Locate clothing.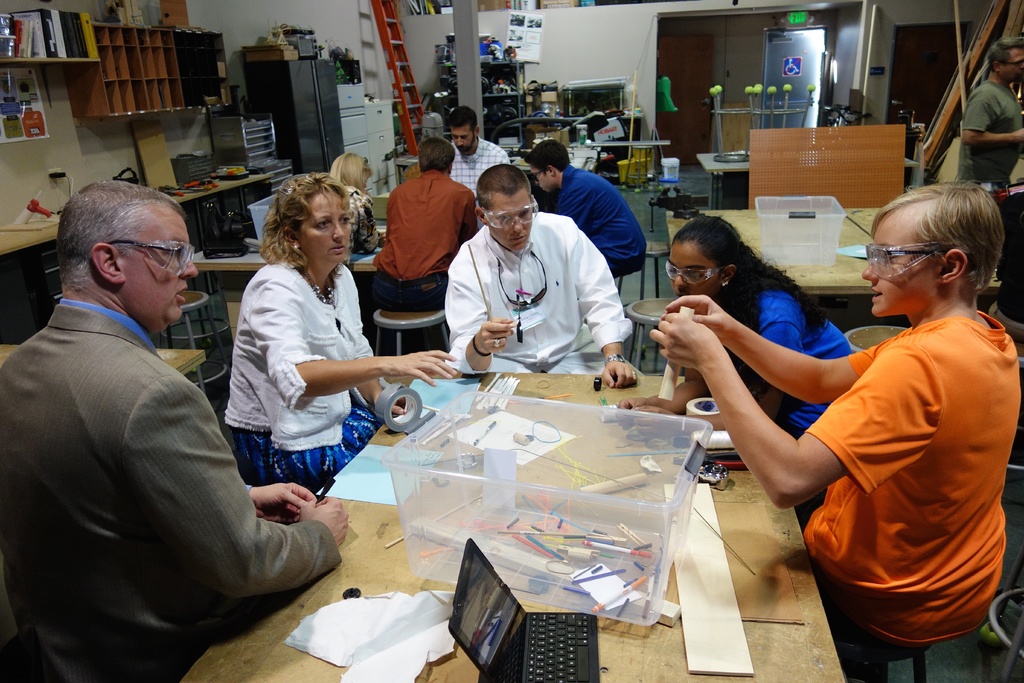
Bounding box: crop(378, 172, 481, 304).
